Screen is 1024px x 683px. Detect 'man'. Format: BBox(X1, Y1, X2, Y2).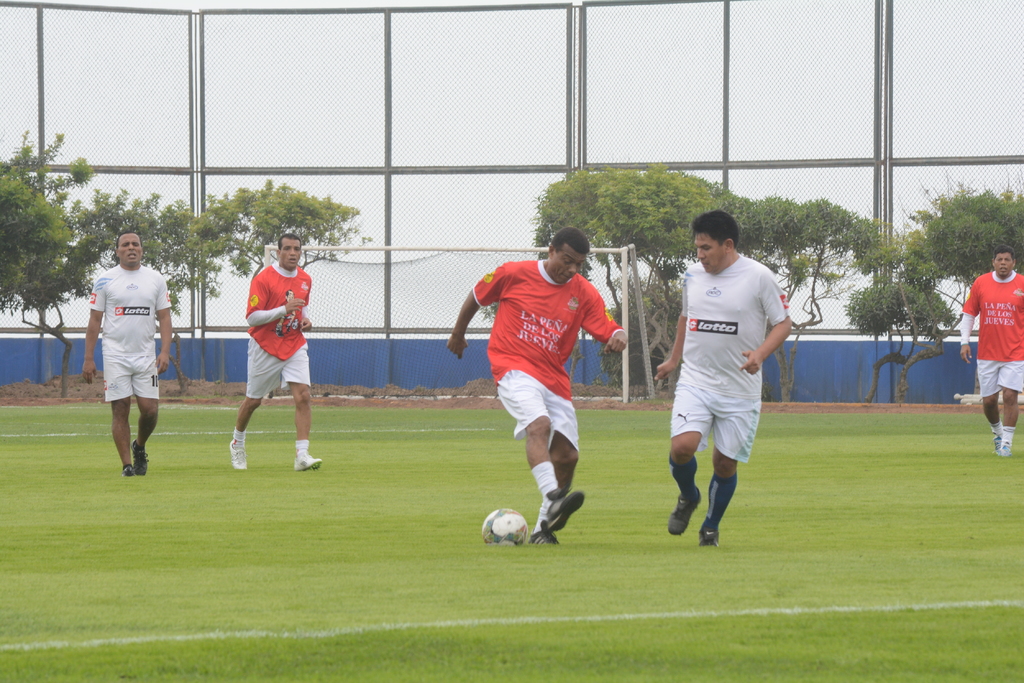
BBox(81, 232, 173, 478).
